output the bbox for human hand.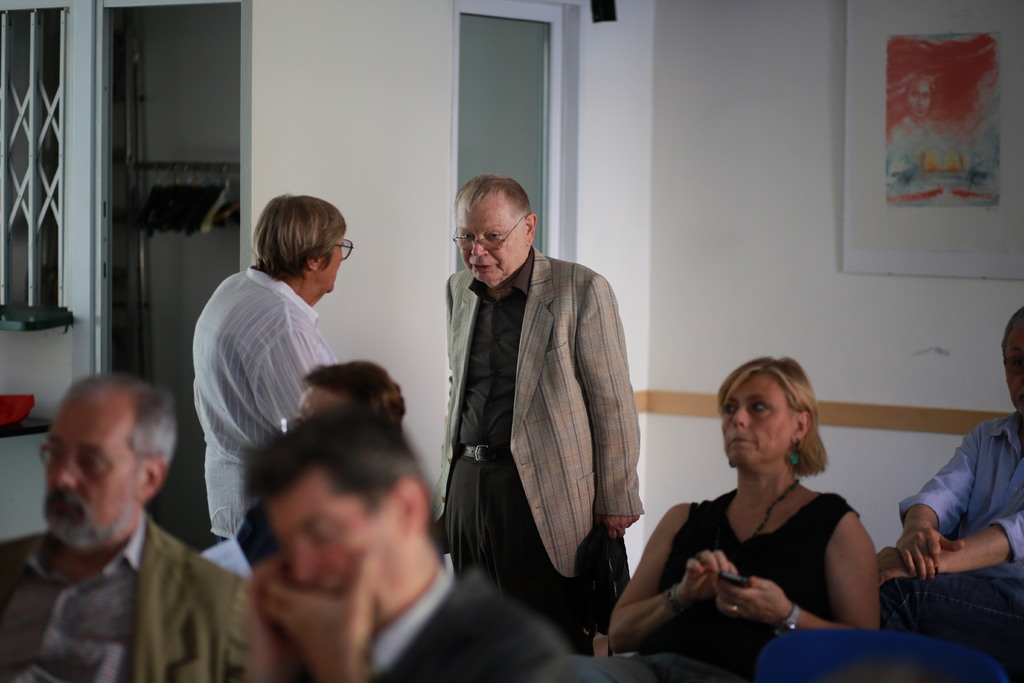
region(894, 524, 966, 583).
